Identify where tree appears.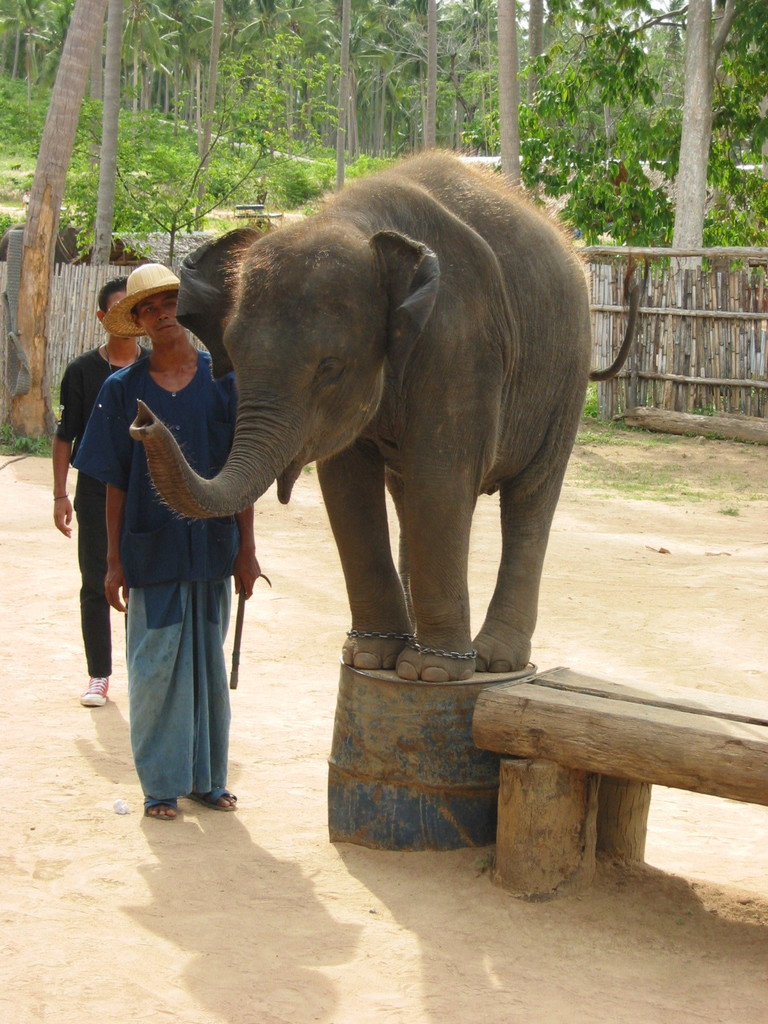
Appears at bbox(0, 27, 347, 275).
